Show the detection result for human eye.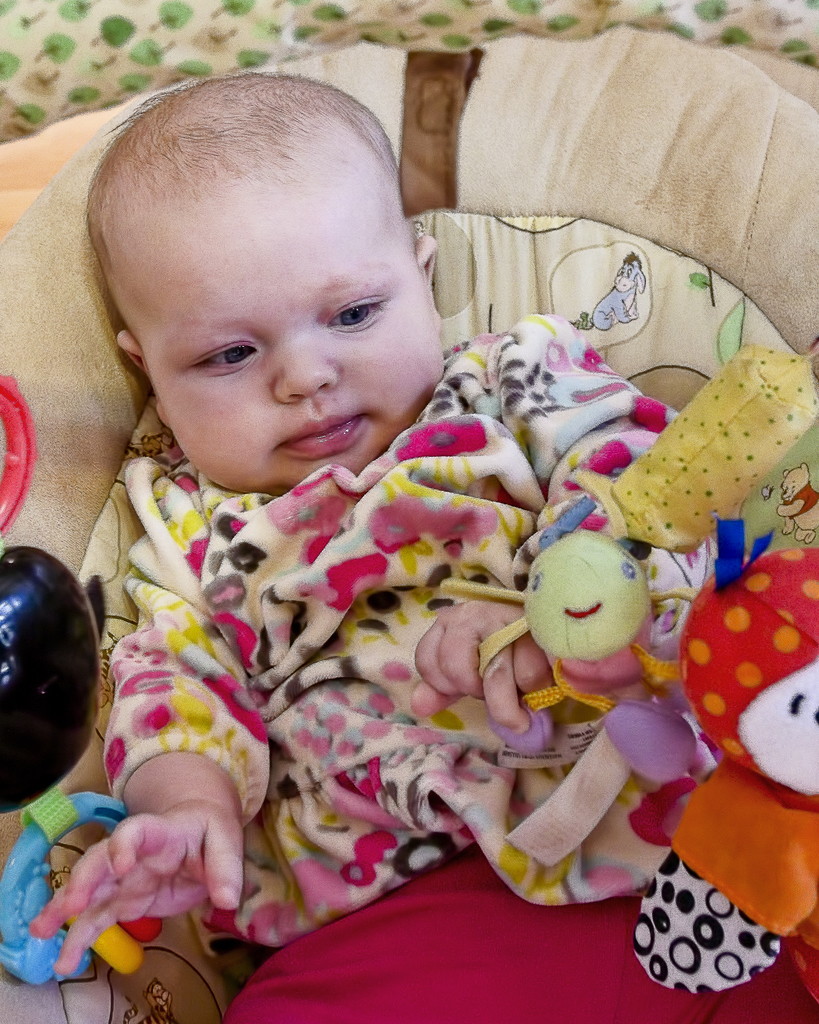
l=324, t=292, r=388, b=328.
